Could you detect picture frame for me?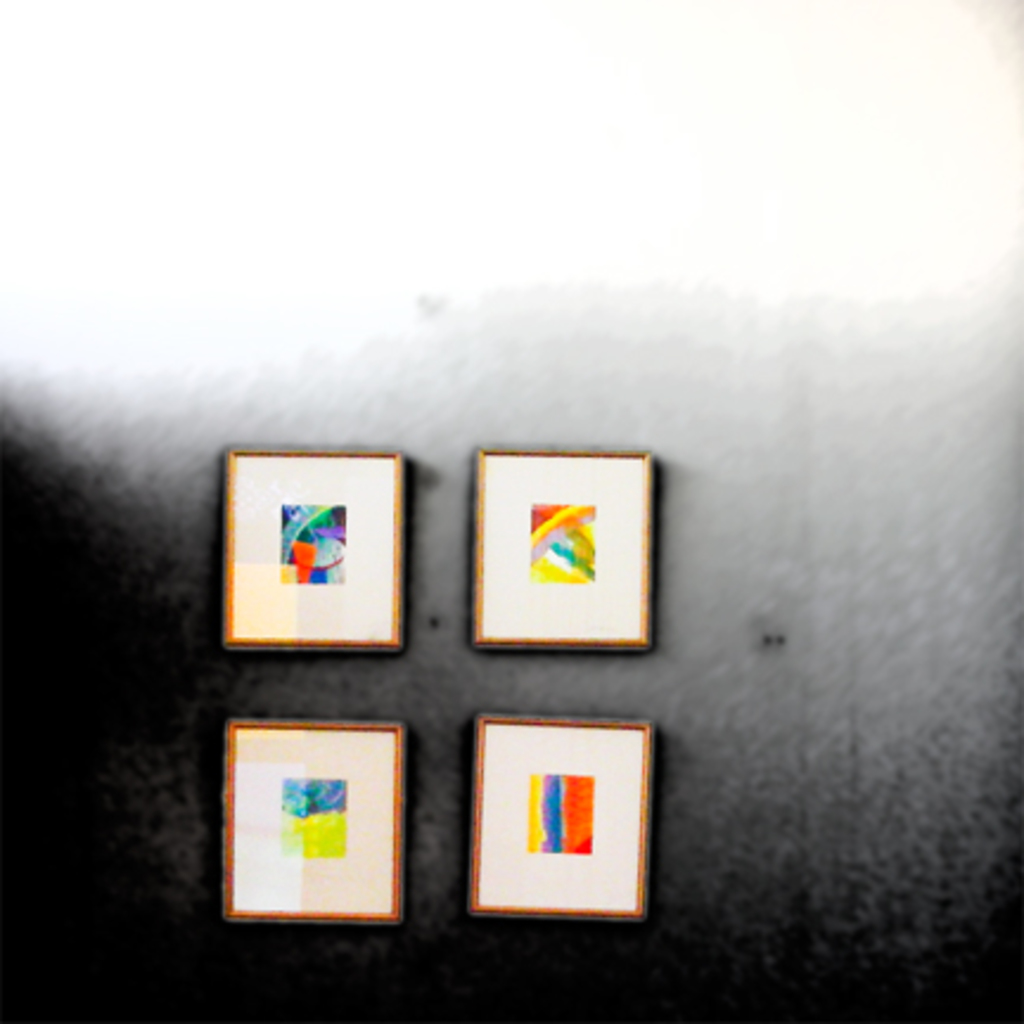
Detection result: <region>469, 713, 649, 924</region>.
